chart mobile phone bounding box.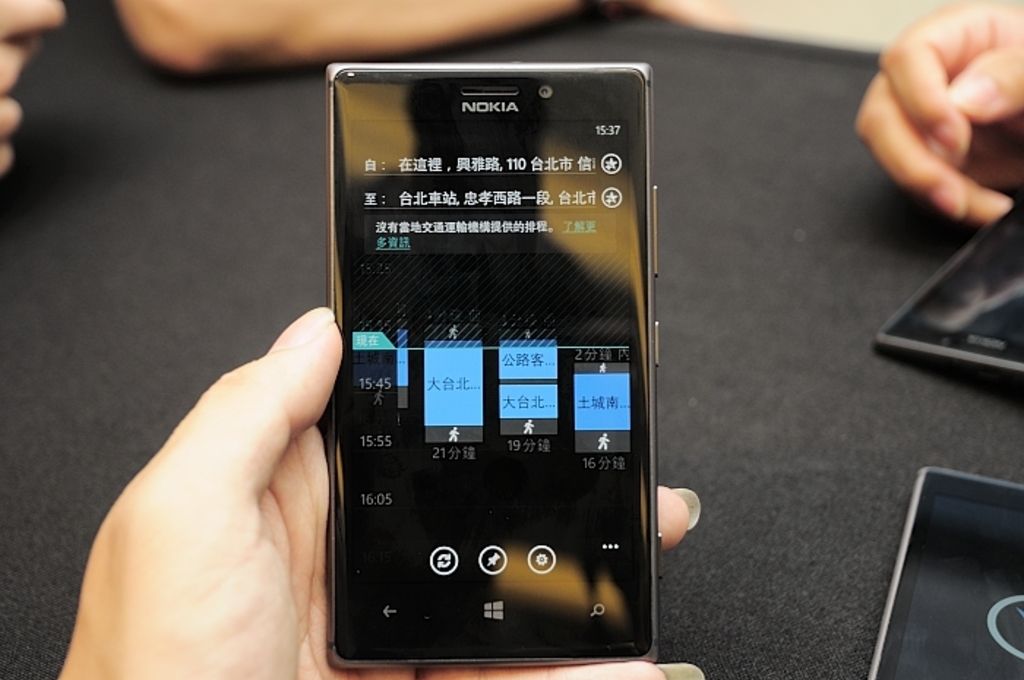
Charted: bbox=[865, 469, 1023, 679].
